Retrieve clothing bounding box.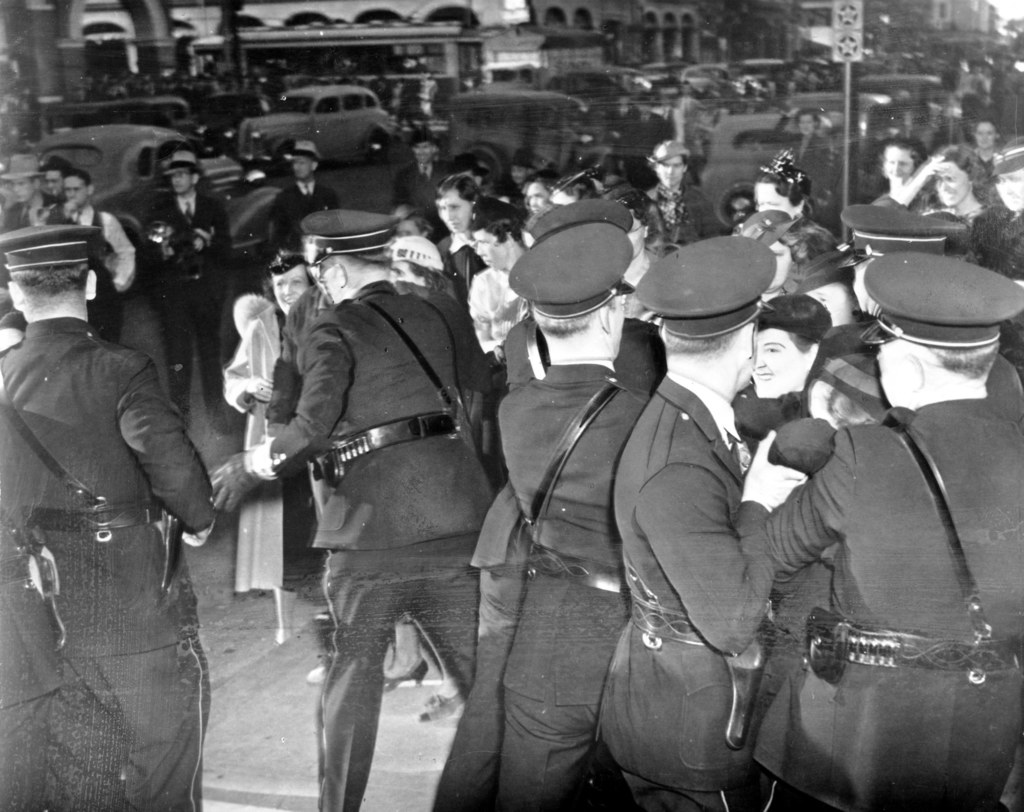
Bounding box: [762,526,843,731].
